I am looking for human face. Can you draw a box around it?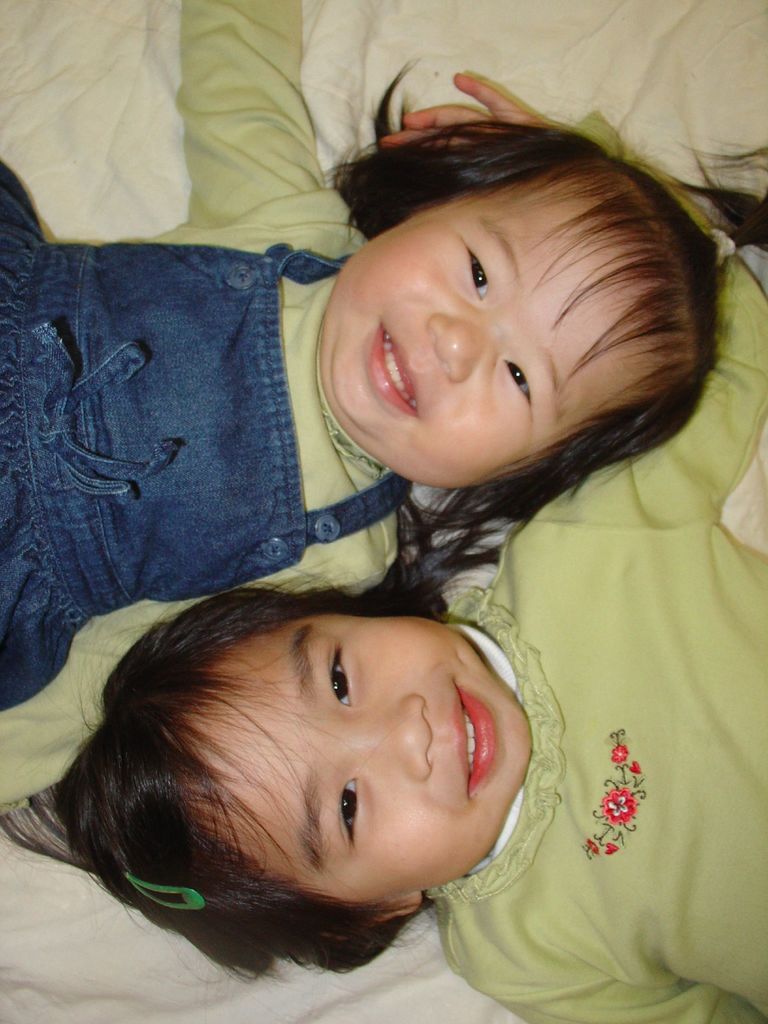
Sure, the bounding box is [322, 184, 627, 488].
